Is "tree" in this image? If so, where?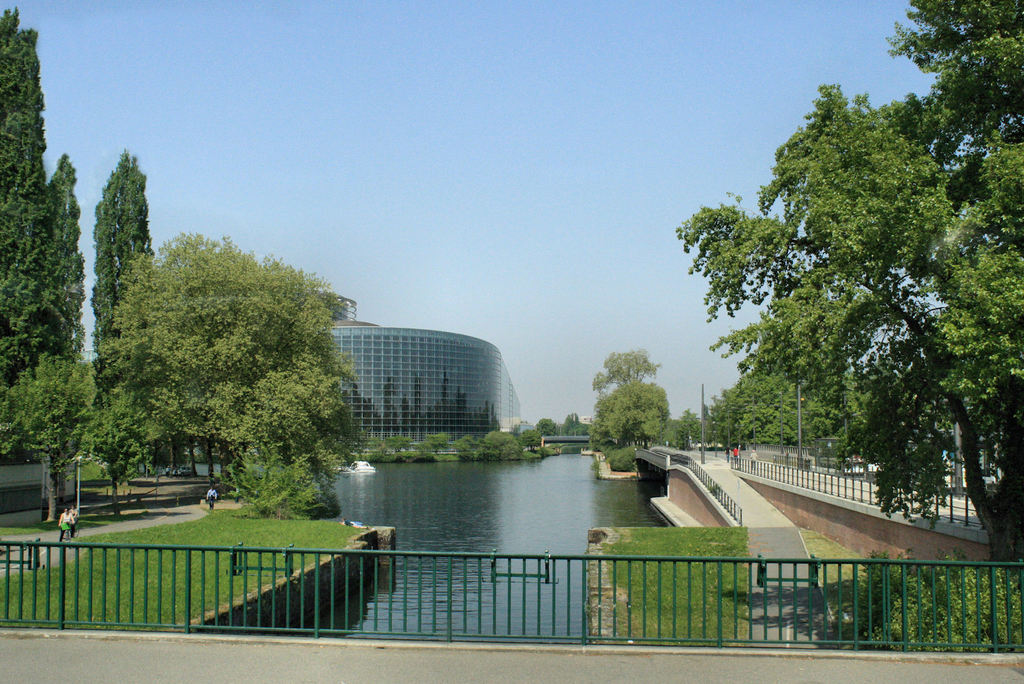
Yes, at locate(47, 147, 89, 364).
